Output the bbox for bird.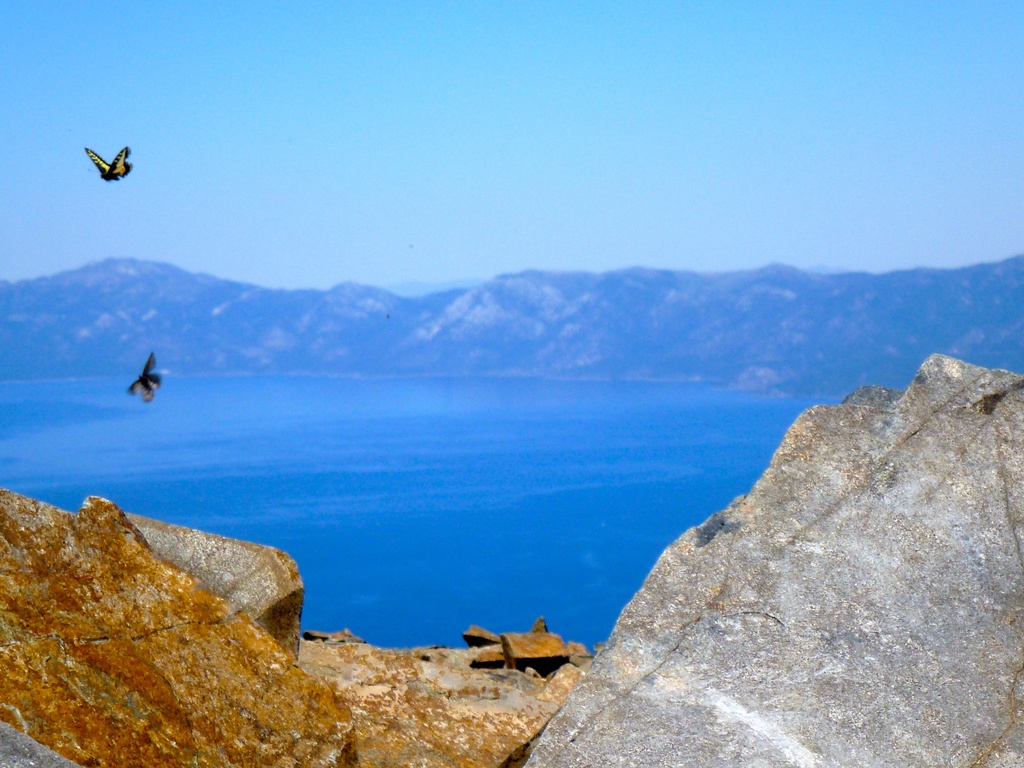
{"left": 83, "top": 145, "right": 132, "bottom": 182}.
